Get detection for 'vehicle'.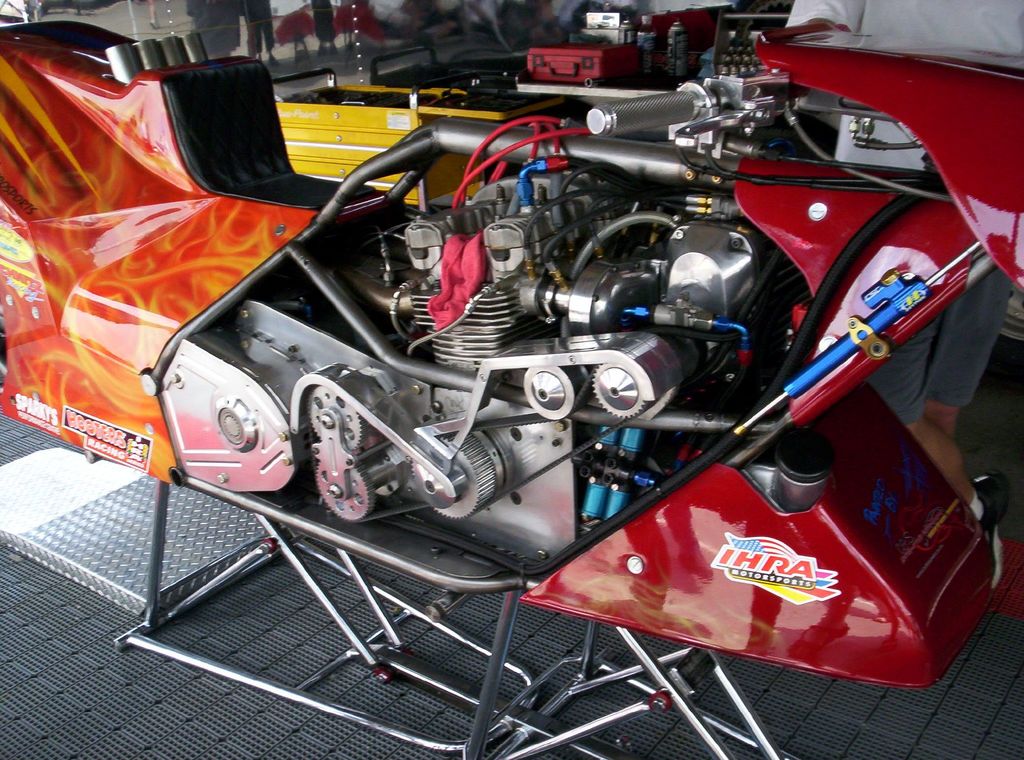
Detection: [0, 23, 1023, 759].
